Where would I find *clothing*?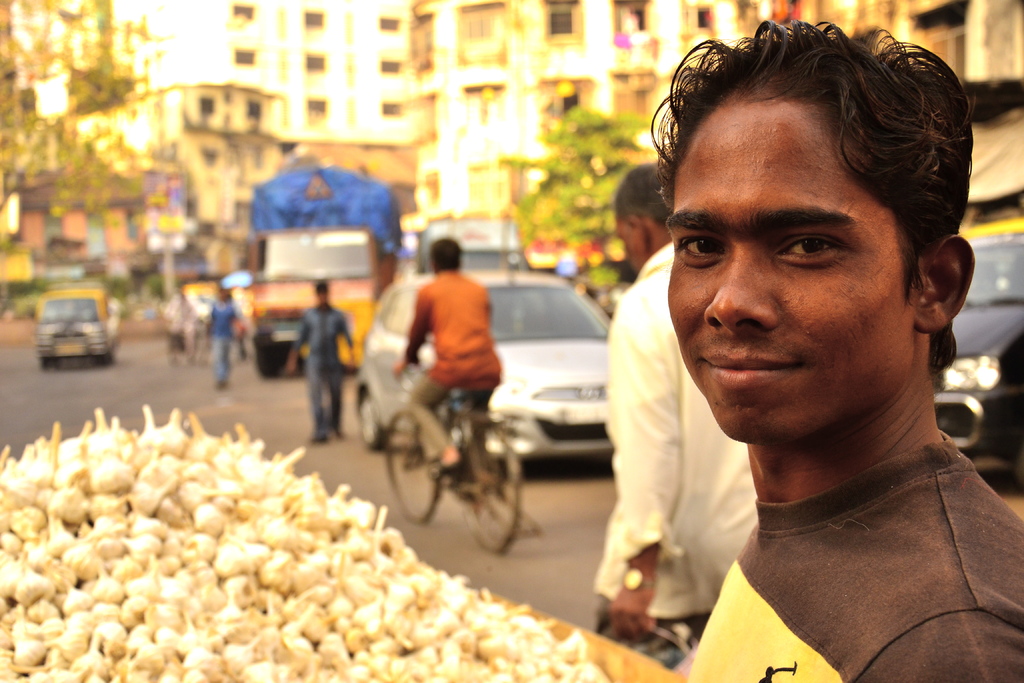
At BBox(682, 436, 1023, 682).
